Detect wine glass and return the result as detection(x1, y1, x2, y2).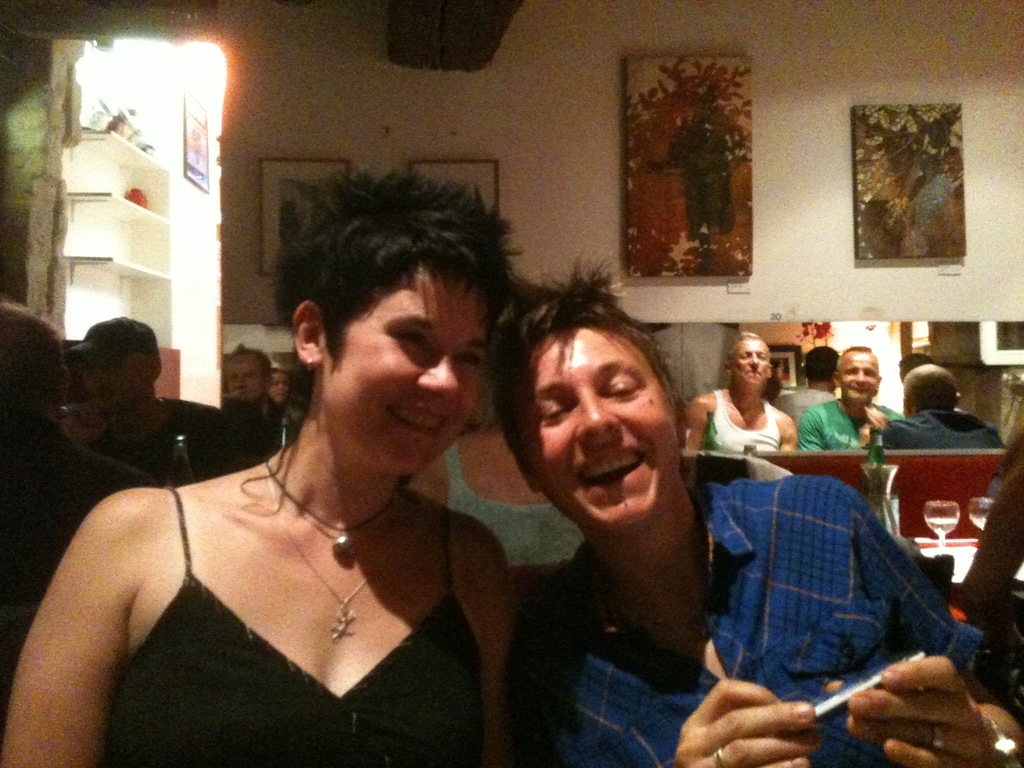
detection(922, 498, 960, 556).
